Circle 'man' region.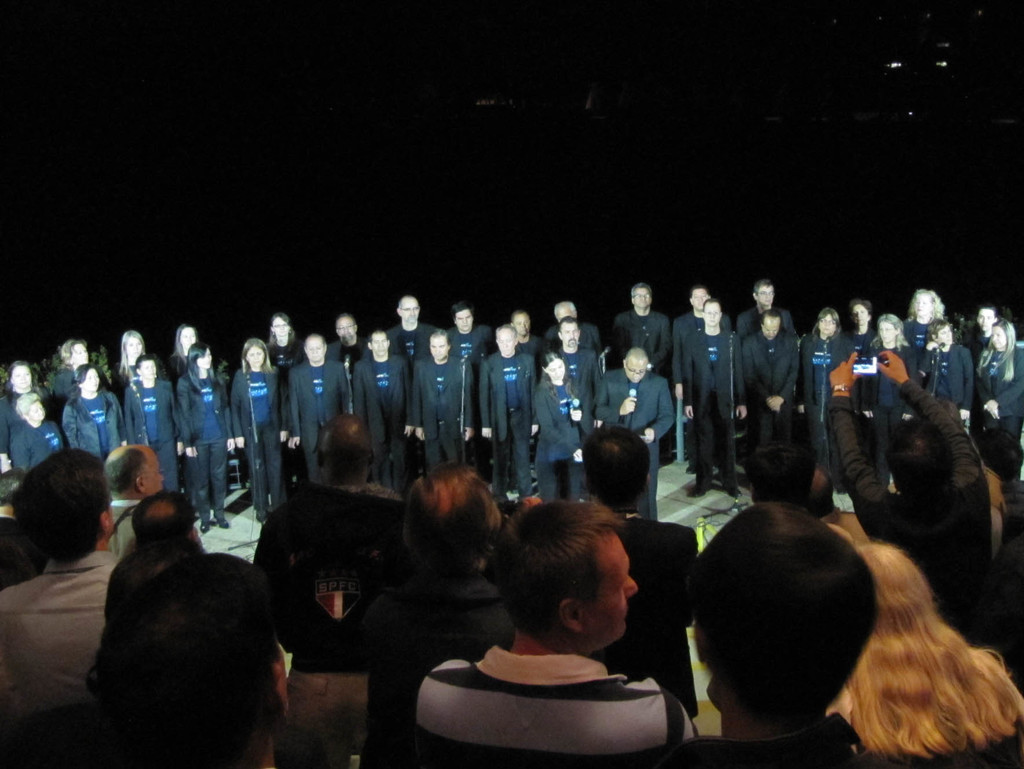
Region: l=579, t=423, r=711, b=727.
